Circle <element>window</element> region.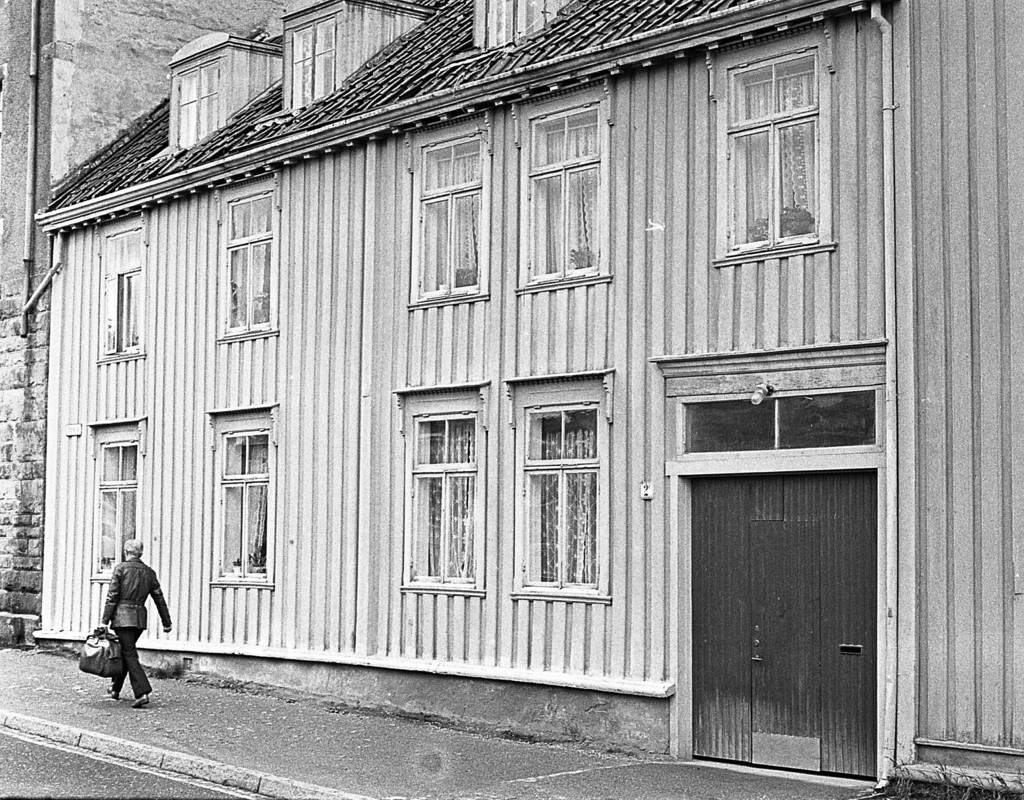
Region: <bbox>90, 420, 147, 581</bbox>.
